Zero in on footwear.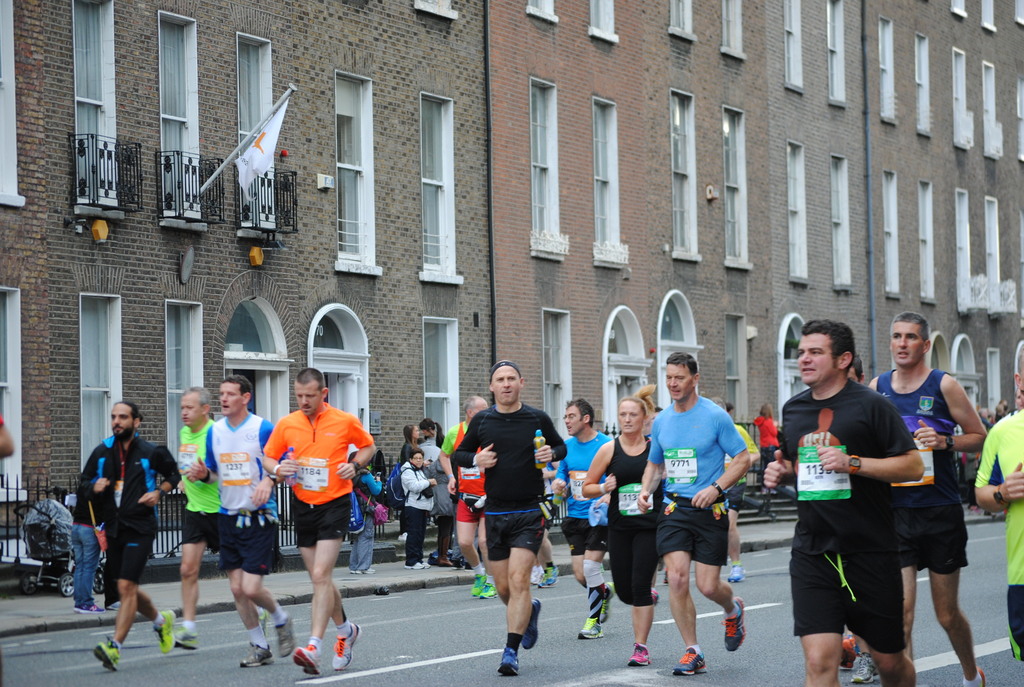
Zeroed in: 275:610:294:658.
